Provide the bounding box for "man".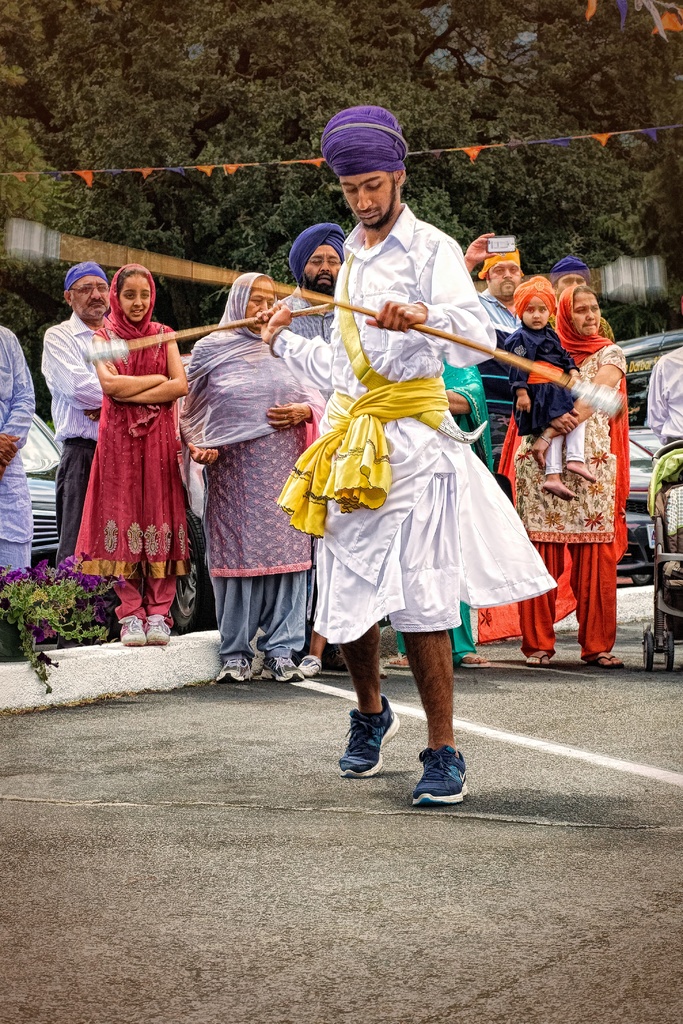
[272,225,348,338].
